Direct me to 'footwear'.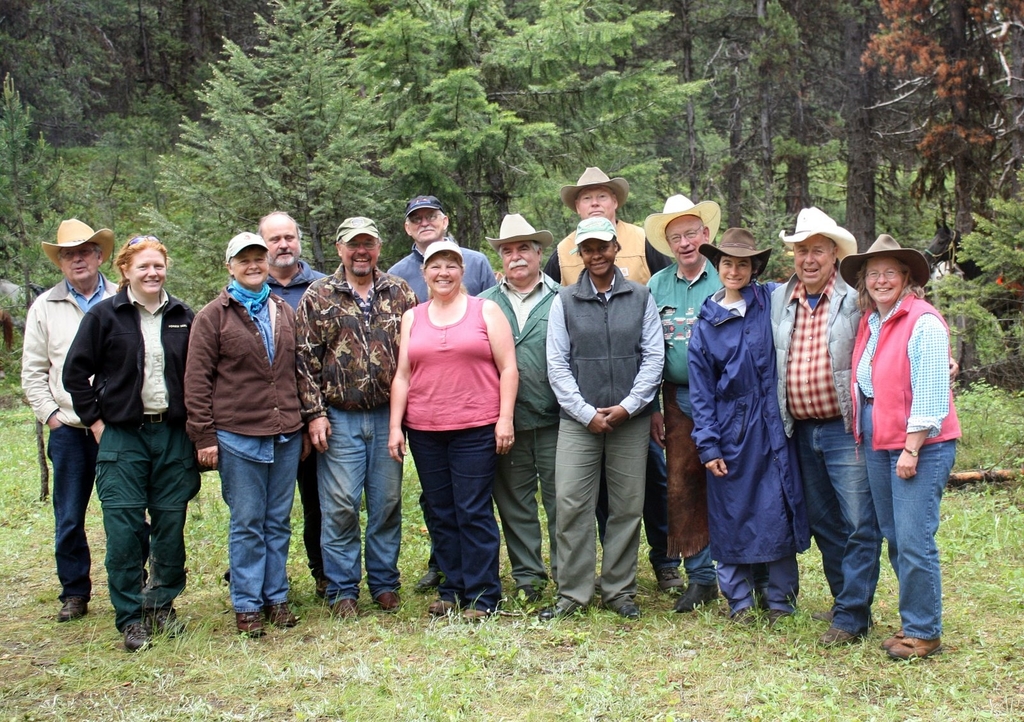
Direction: bbox(536, 598, 574, 620).
